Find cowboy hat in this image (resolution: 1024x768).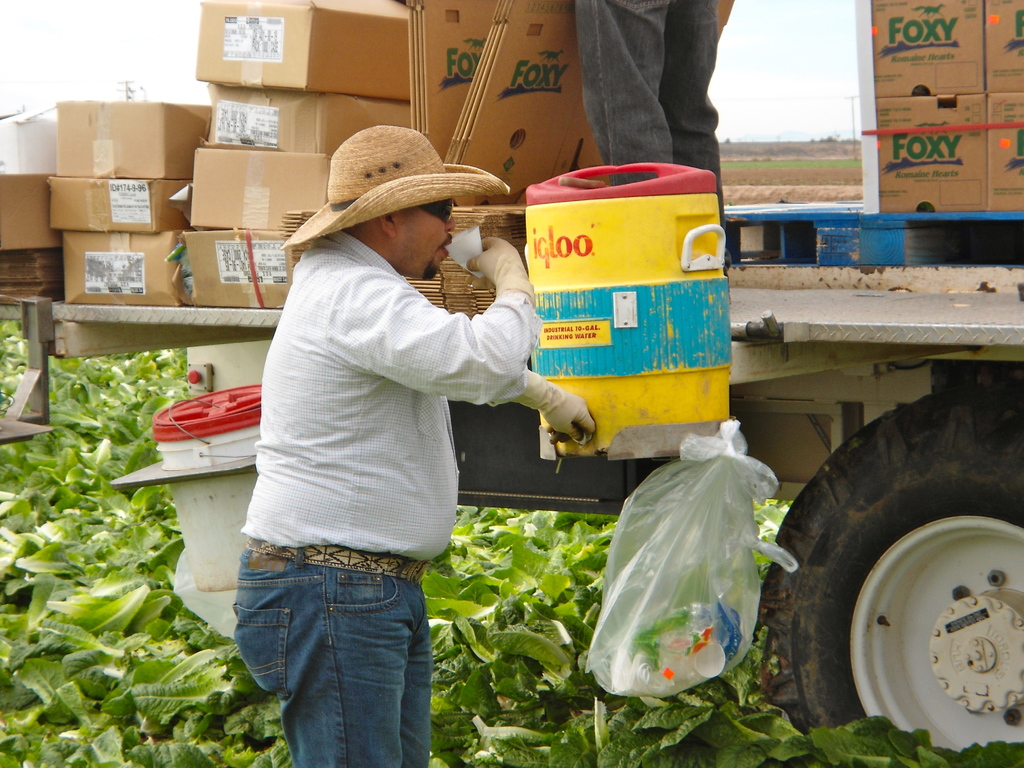
<region>287, 125, 503, 268</region>.
